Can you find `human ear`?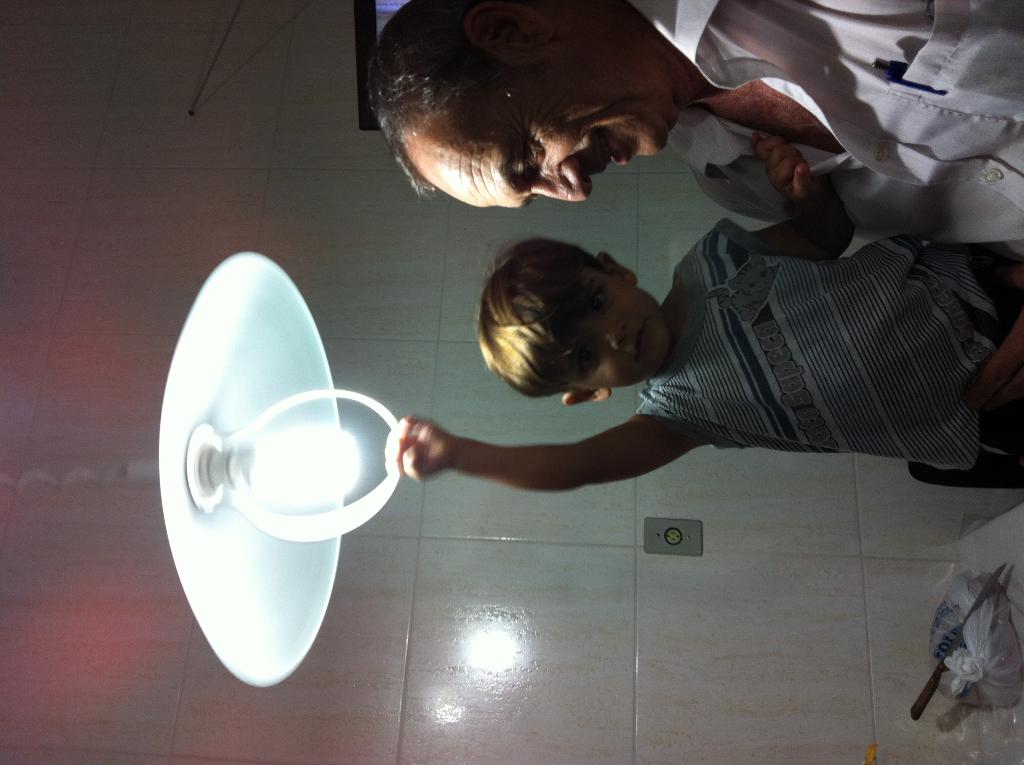
Yes, bounding box: box(463, 0, 553, 50).
